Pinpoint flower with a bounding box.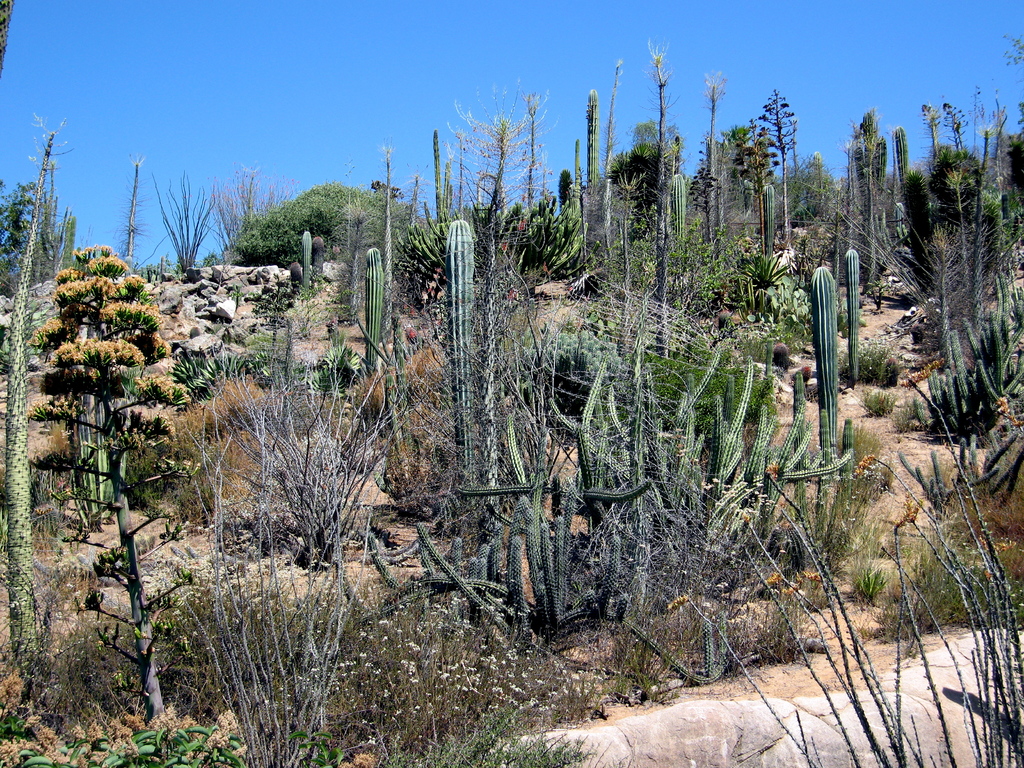
499 241 507 253.
